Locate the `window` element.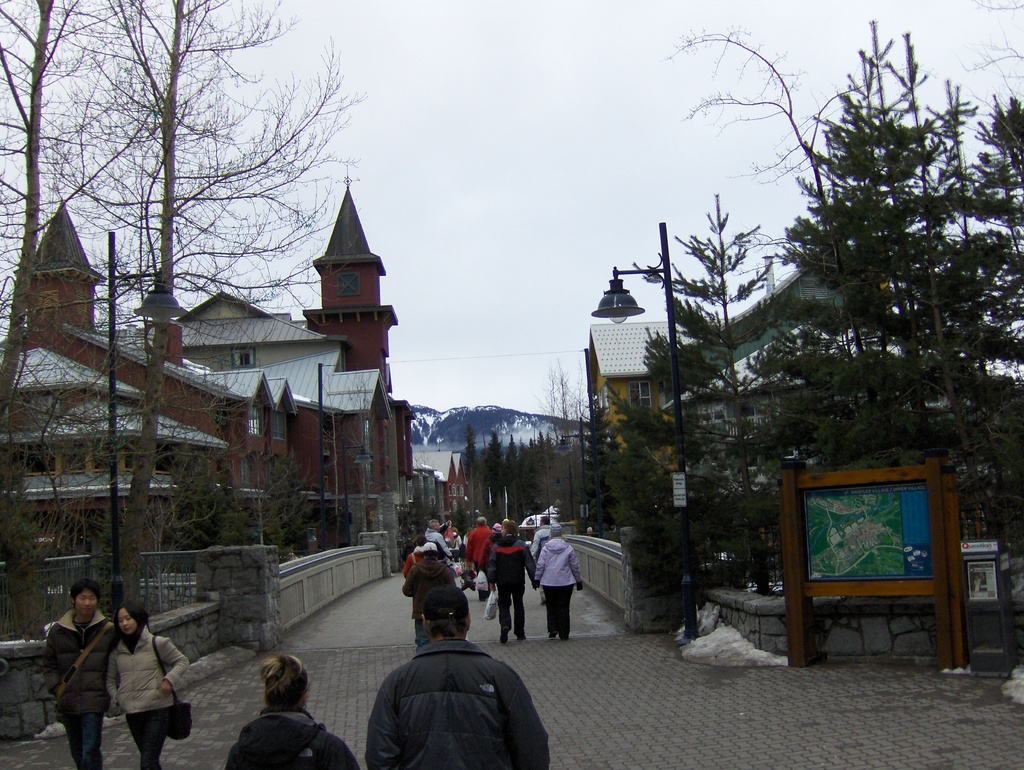
Element bbox: (x1=241, y1=448, x2=255, y2=481).
